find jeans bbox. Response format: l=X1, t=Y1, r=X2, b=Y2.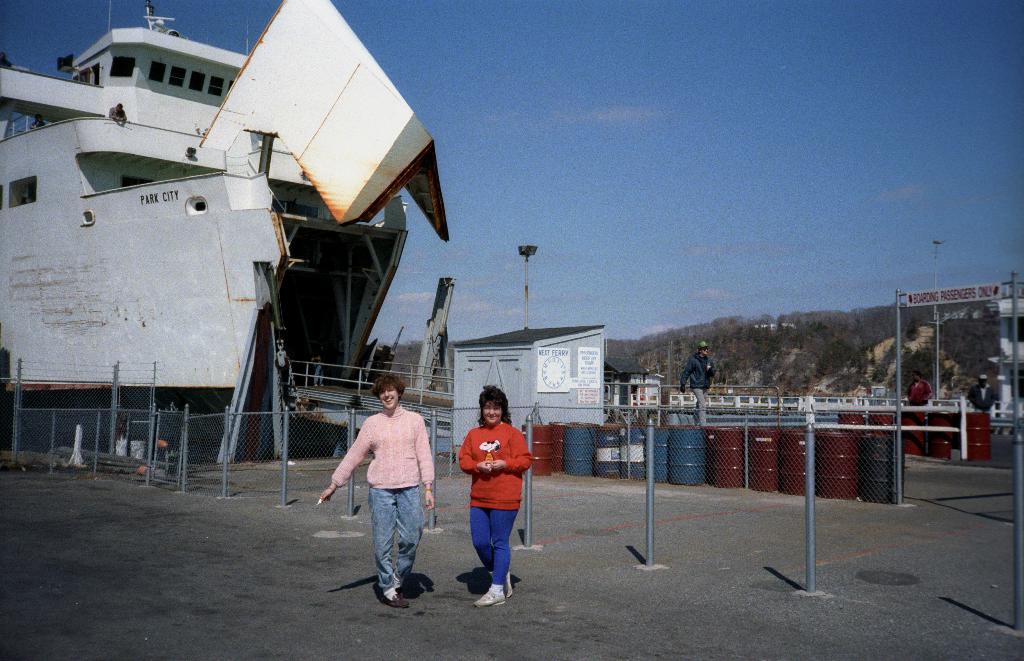
l=314, t=362, r=324, b=389.
